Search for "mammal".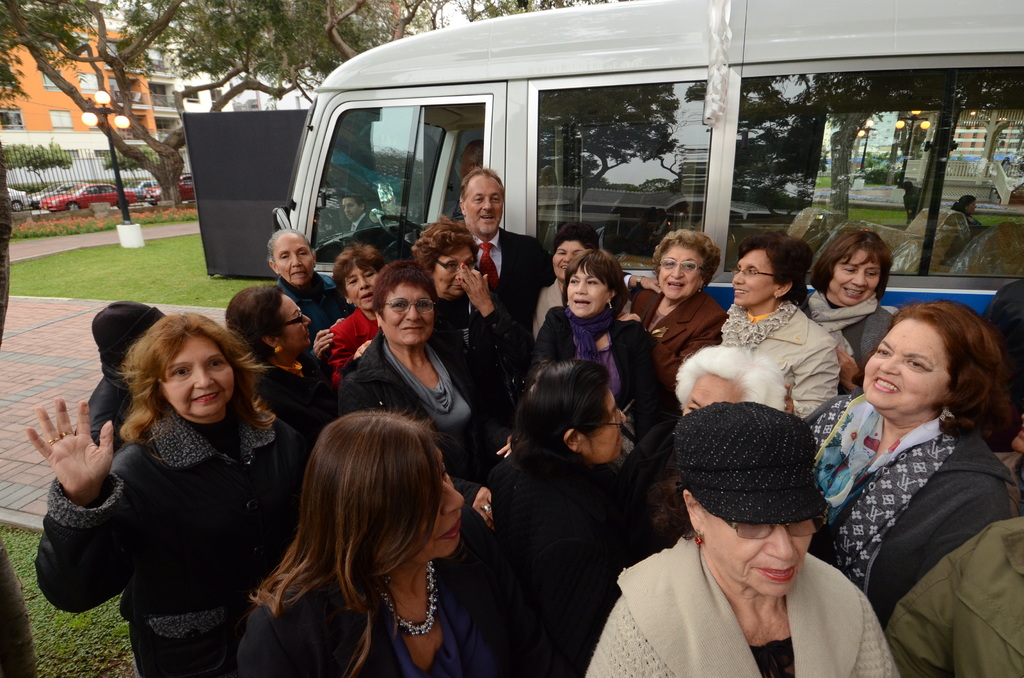
Found at select_region(466, 360, 648, 677).
